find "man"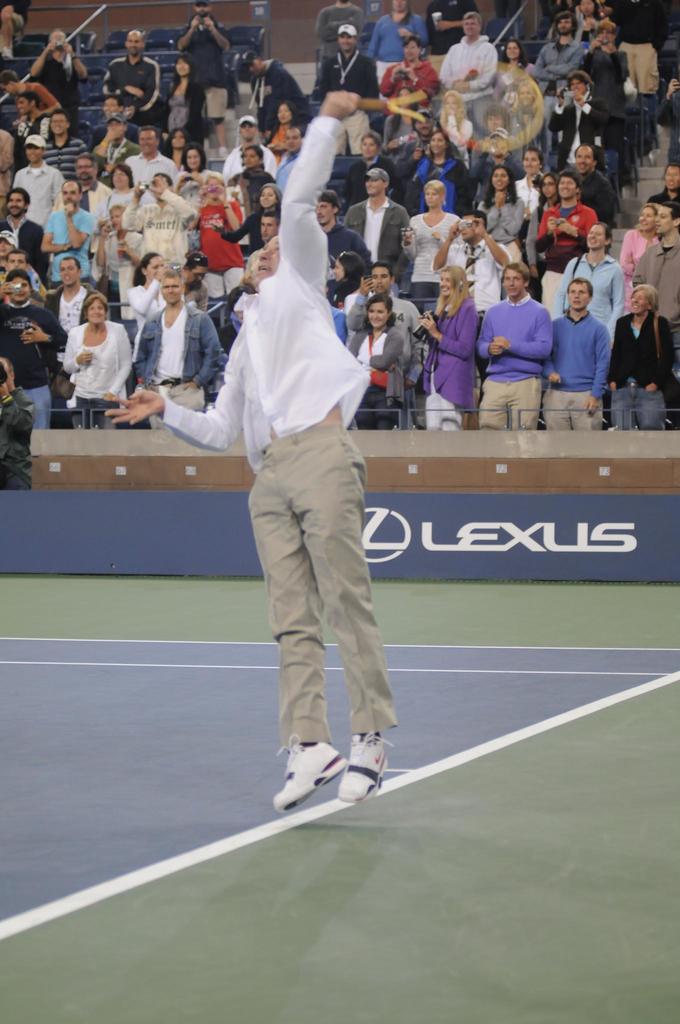
(316,0,364,86)
